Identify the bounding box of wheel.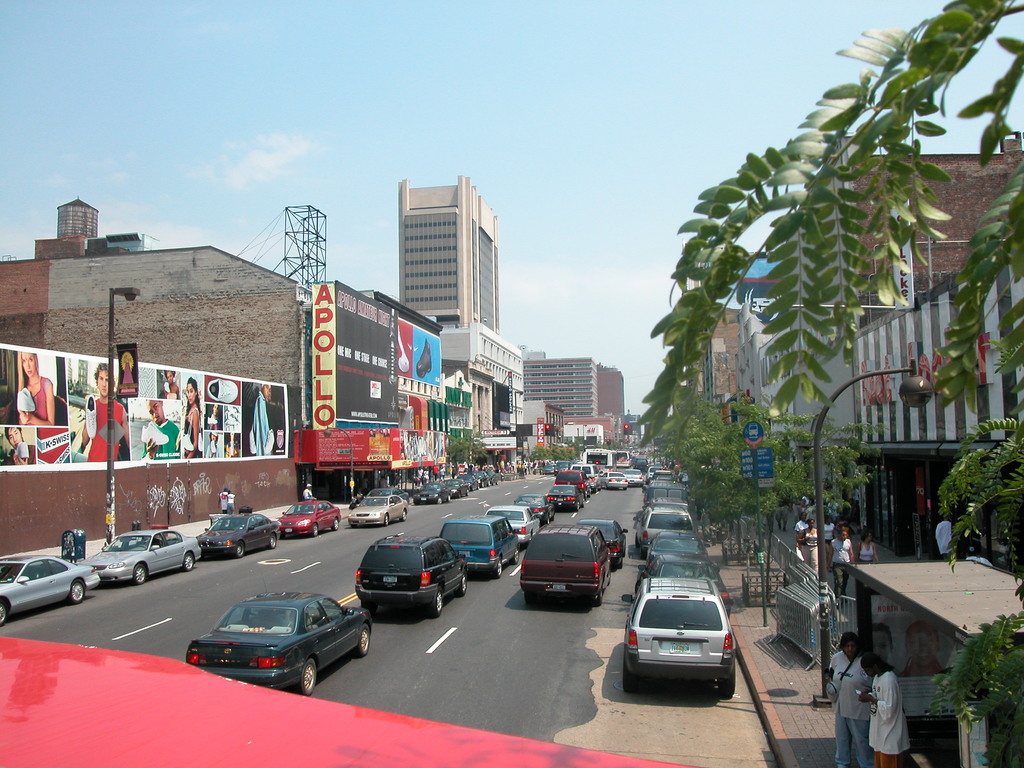
<bbox>332, 518, 338, 530</bbox>.
